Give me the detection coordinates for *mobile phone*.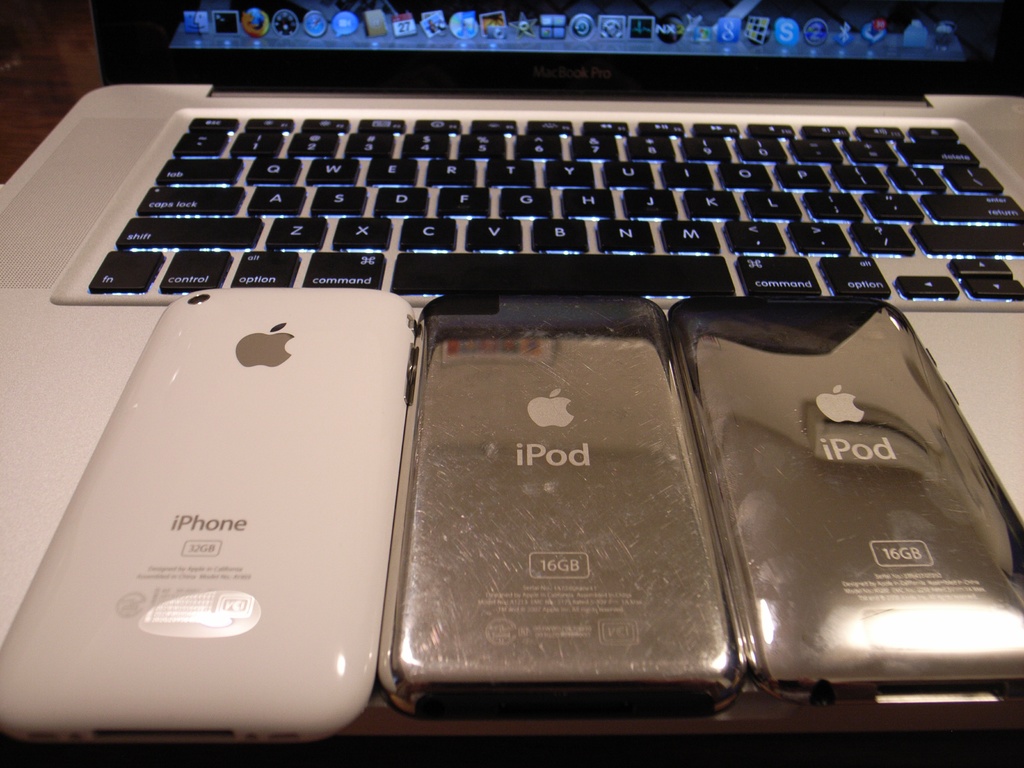
bbox=(13, 291, 394, 730).
